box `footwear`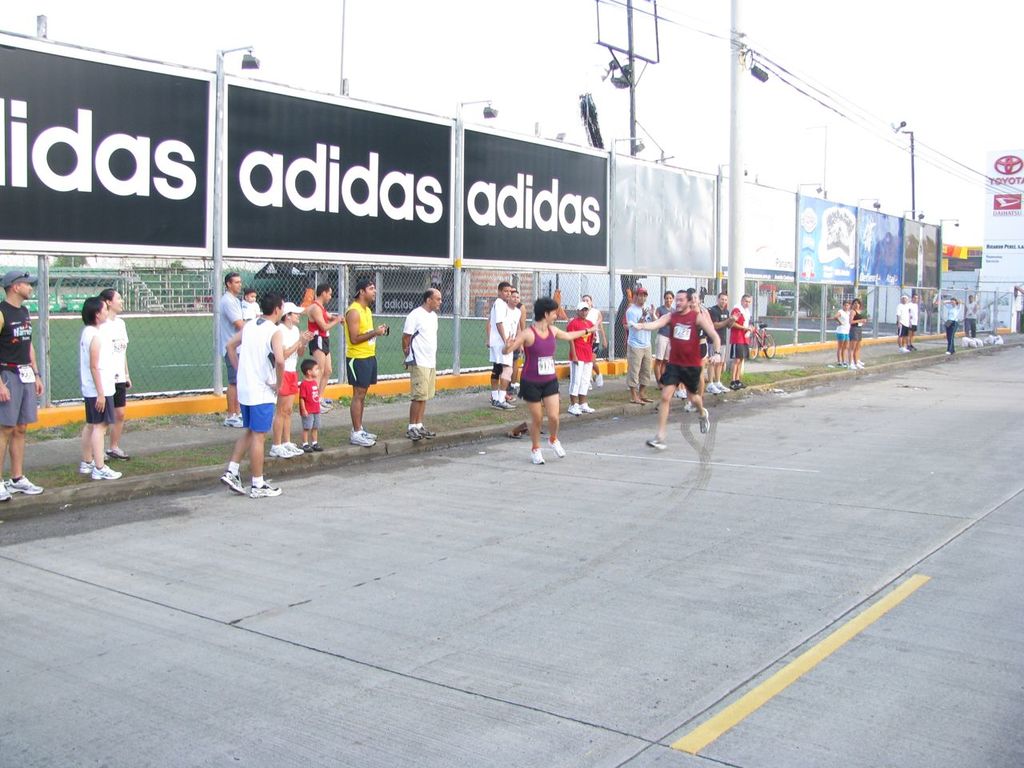
left=406, top=426, right=421, bottom=442
